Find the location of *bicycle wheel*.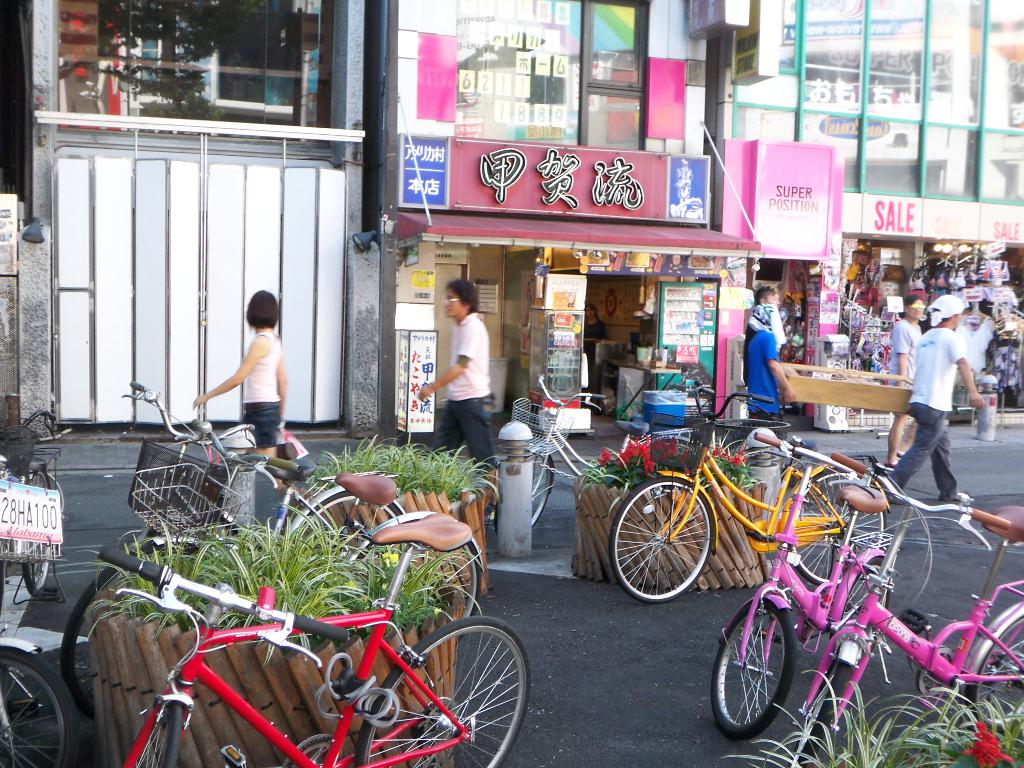
Location: bbox=[60, 542, 191, 709].
